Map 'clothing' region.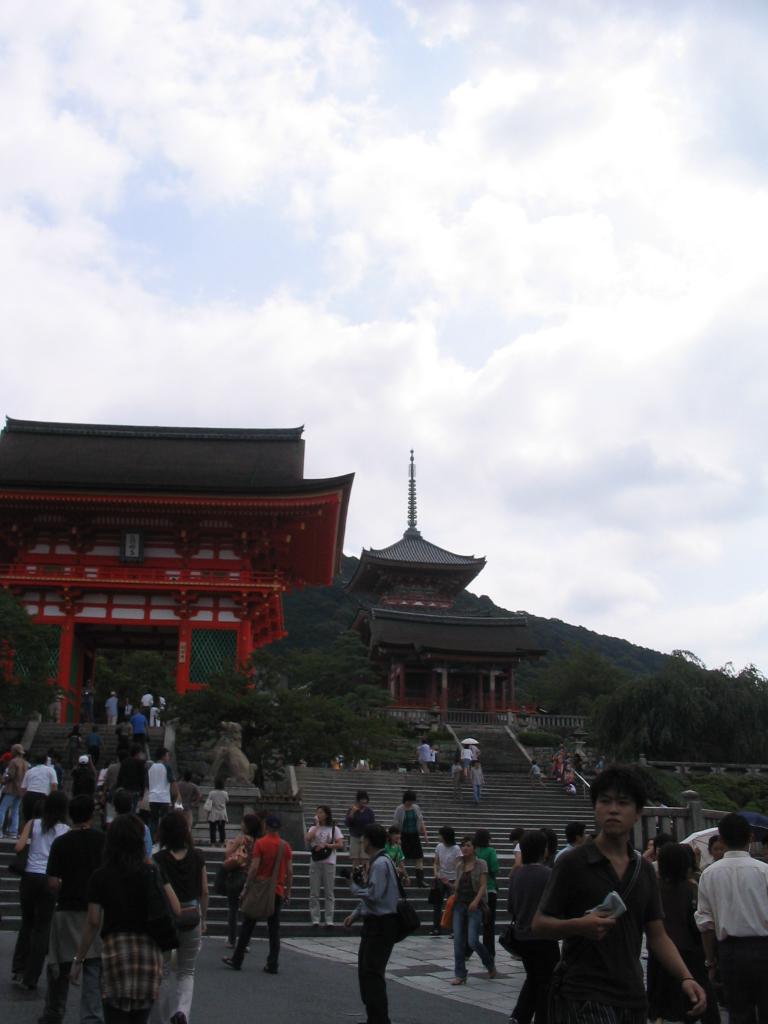
Mapped to [left=223, top=834, right=252, bottom=935].
